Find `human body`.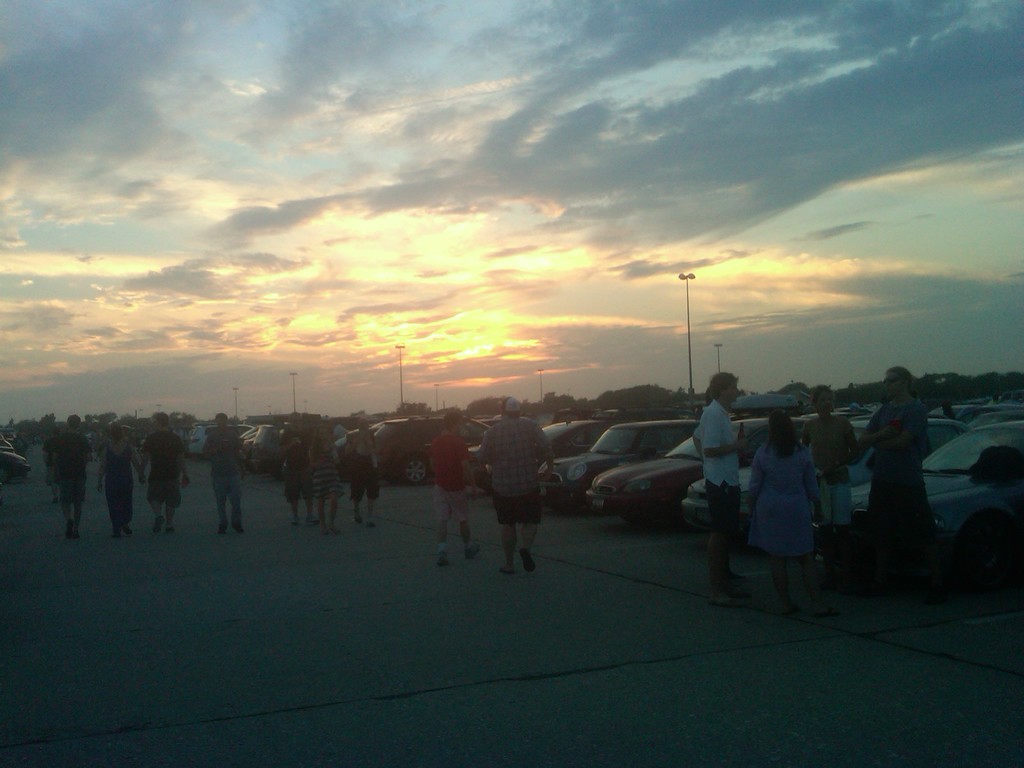
[x1=734, y1=405, x2=838, y2=613].
